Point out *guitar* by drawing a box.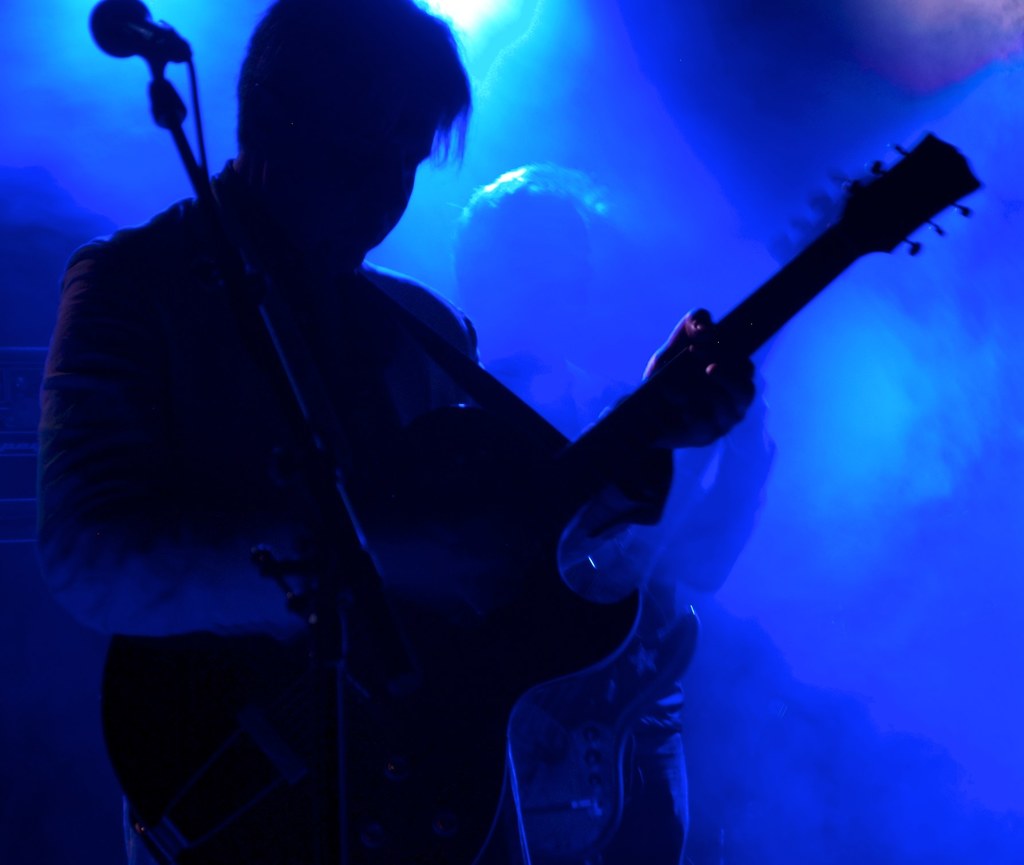
pyautogui.locateOnScreen(98, 124, 984, 864).
